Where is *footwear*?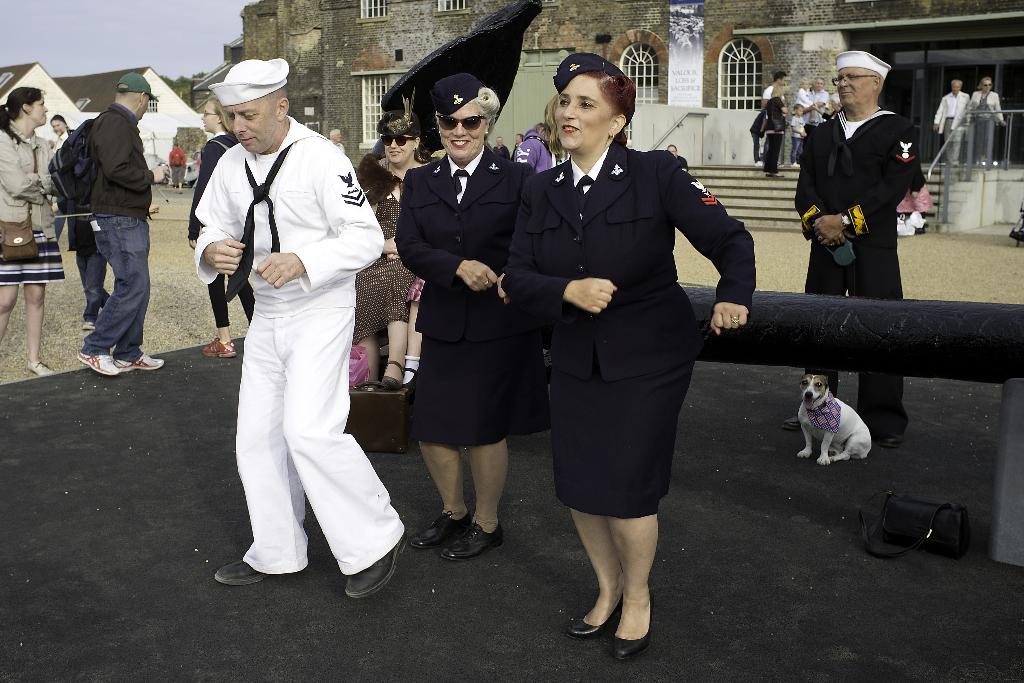
detection(200, 334, 233, 356).
